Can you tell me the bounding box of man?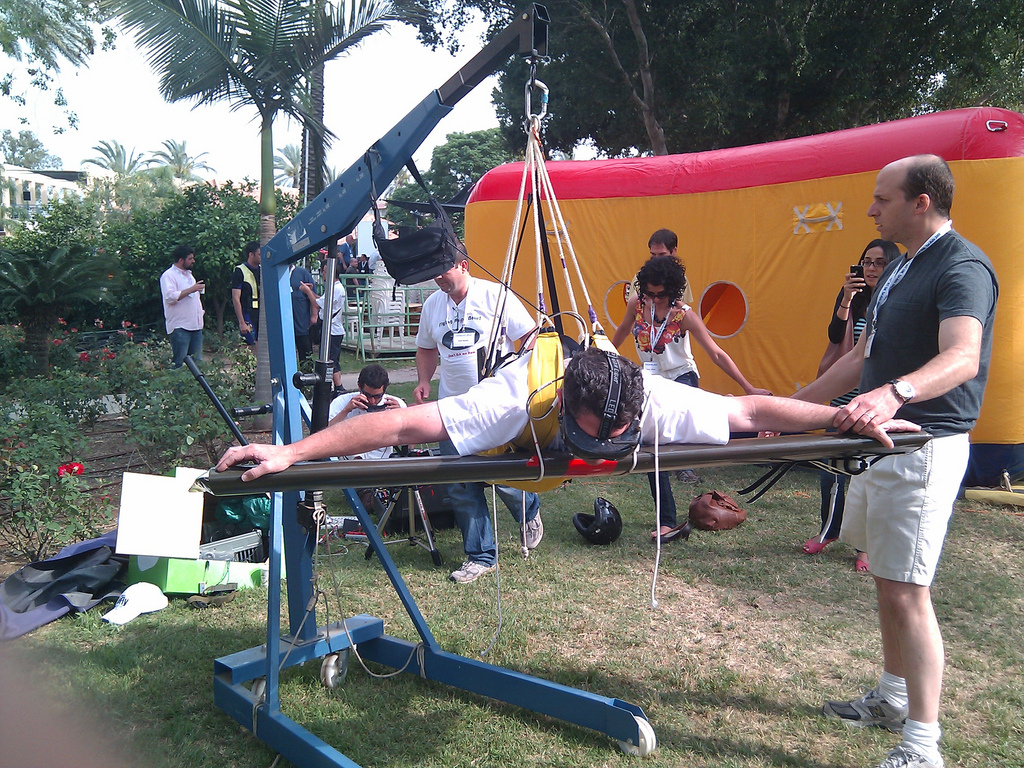
pyautogui.locateOnScreen(323, 364, 424, 519).
